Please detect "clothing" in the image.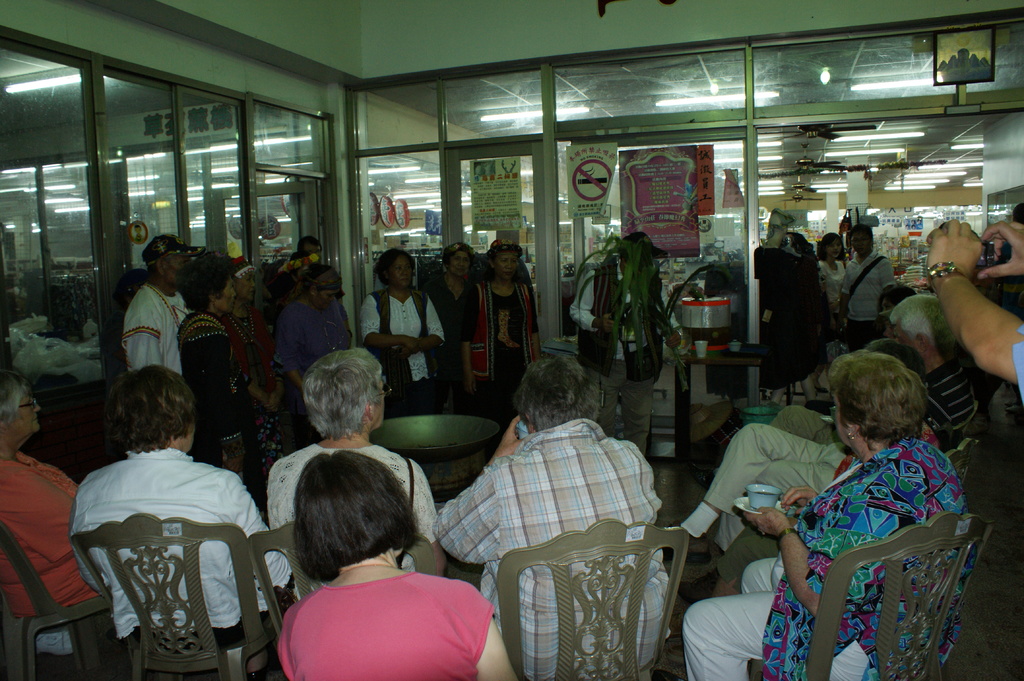
{"left": 816, "top": 254, "right": 858, "bottom": 338}.
